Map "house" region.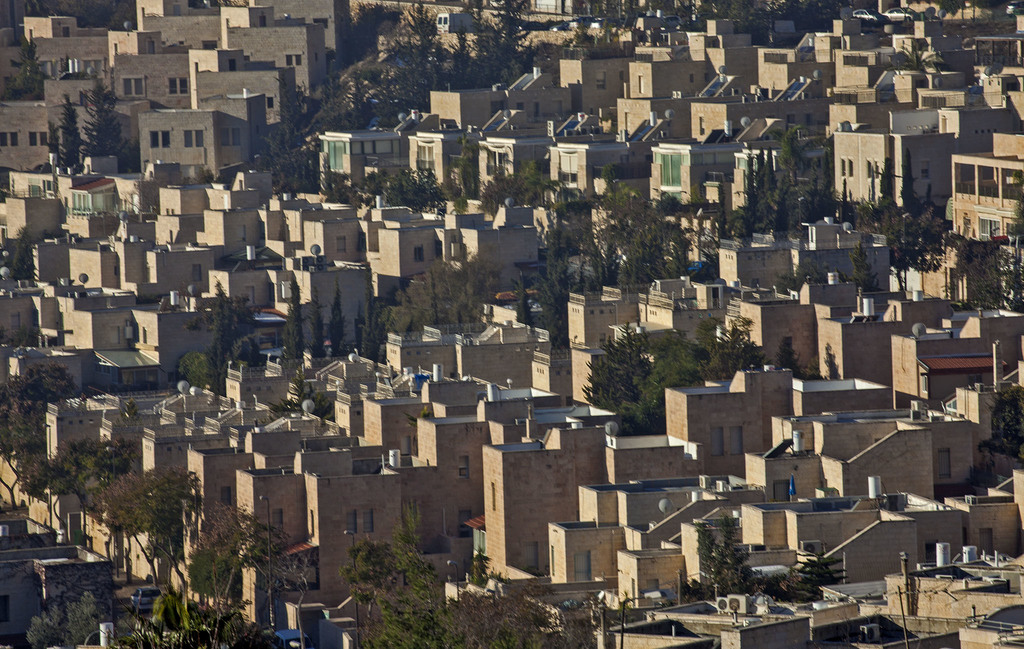
Mapped to crop(0, 0, 1023, 648).
